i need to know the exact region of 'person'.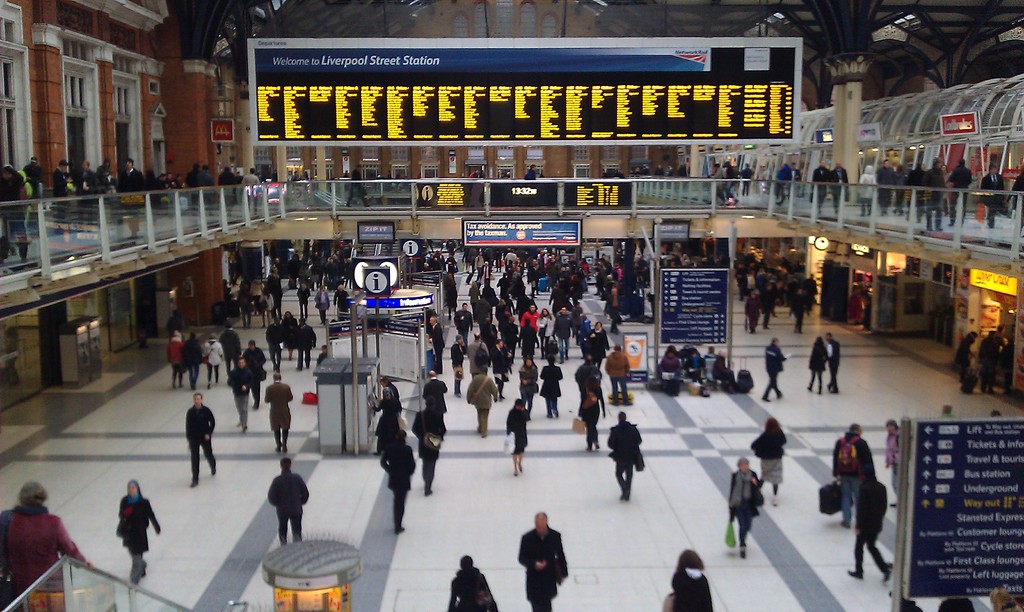
Region: l=569, t=300, r=581, b=338.
